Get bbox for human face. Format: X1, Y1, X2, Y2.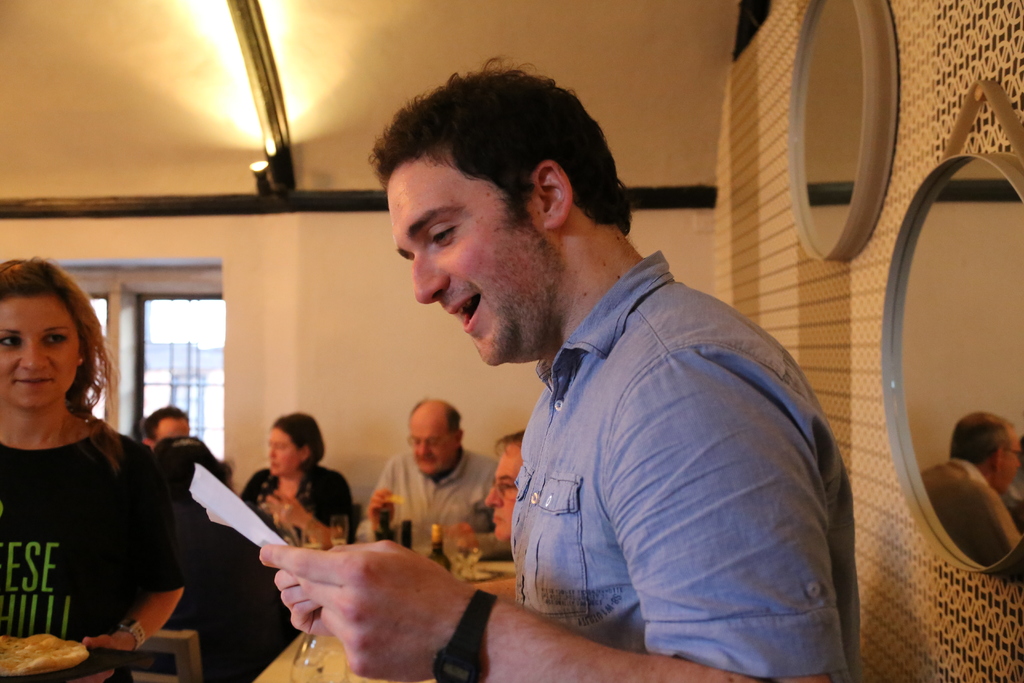
411, 407, 444, 466.
